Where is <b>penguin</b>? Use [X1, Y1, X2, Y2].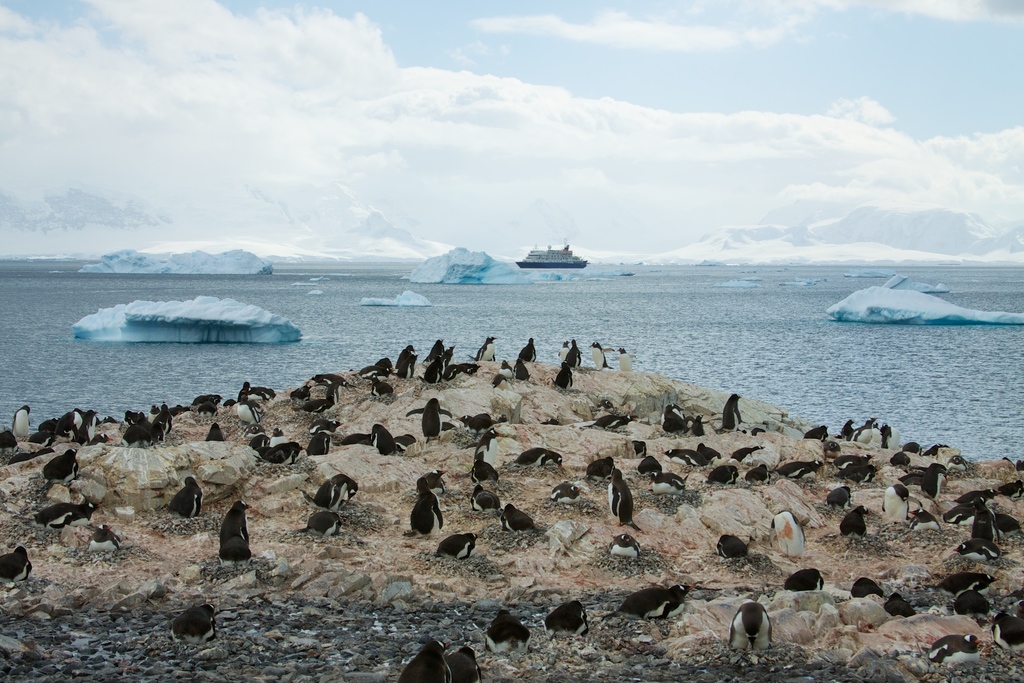
[344, 431, 372, 447].
